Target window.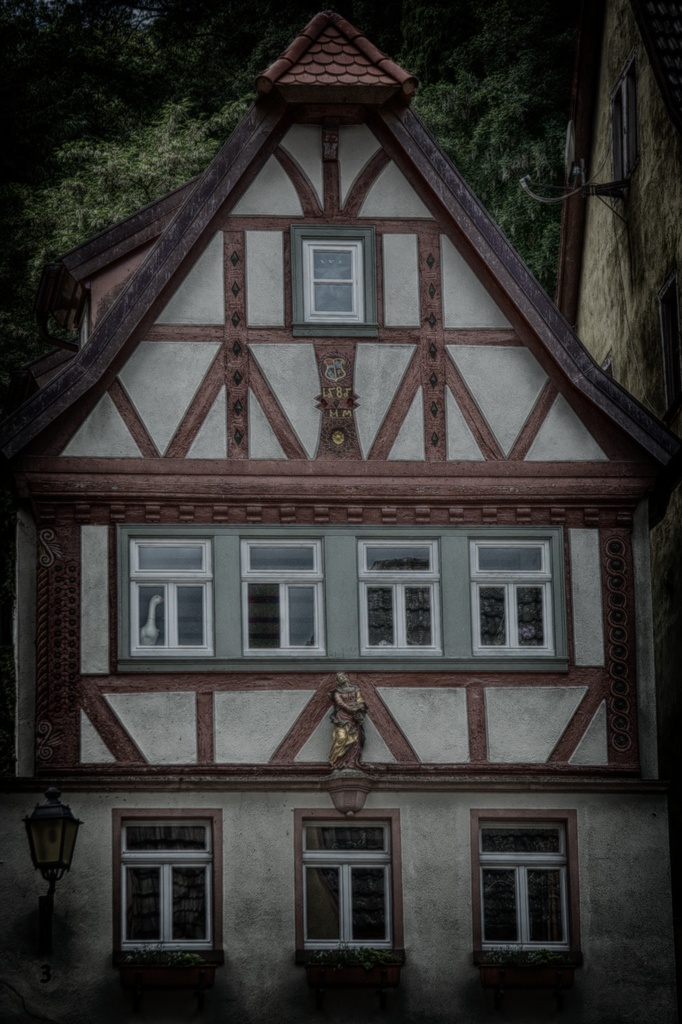
Target region: (295,233,372,330).
